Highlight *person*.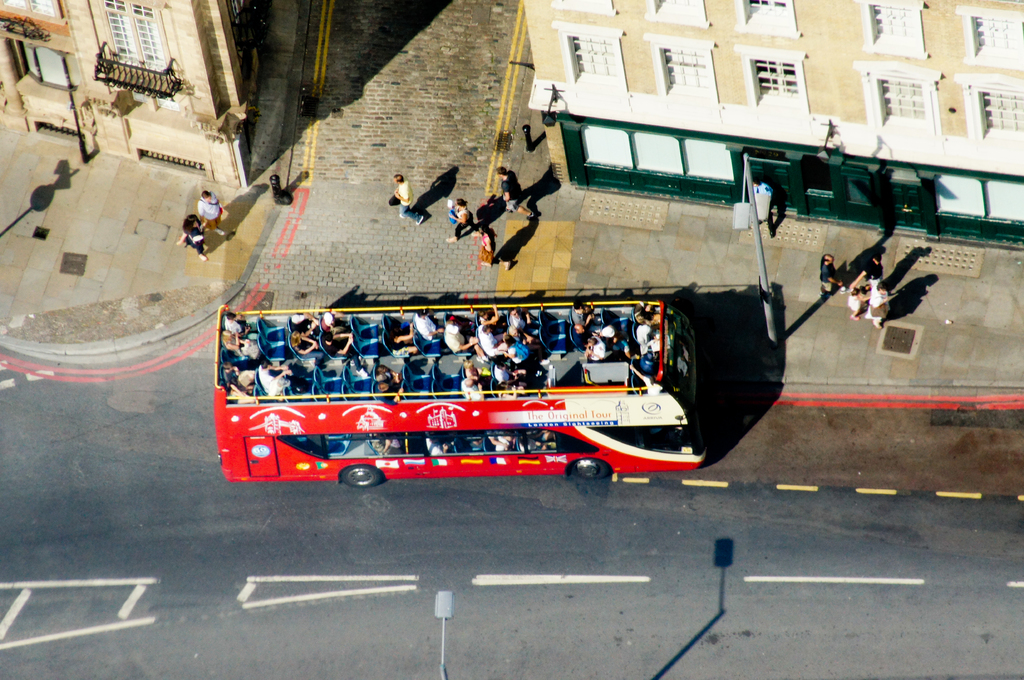
Highlighted region: {"left": 372, "top": 364, "right": 404, "bottom": 379}.
